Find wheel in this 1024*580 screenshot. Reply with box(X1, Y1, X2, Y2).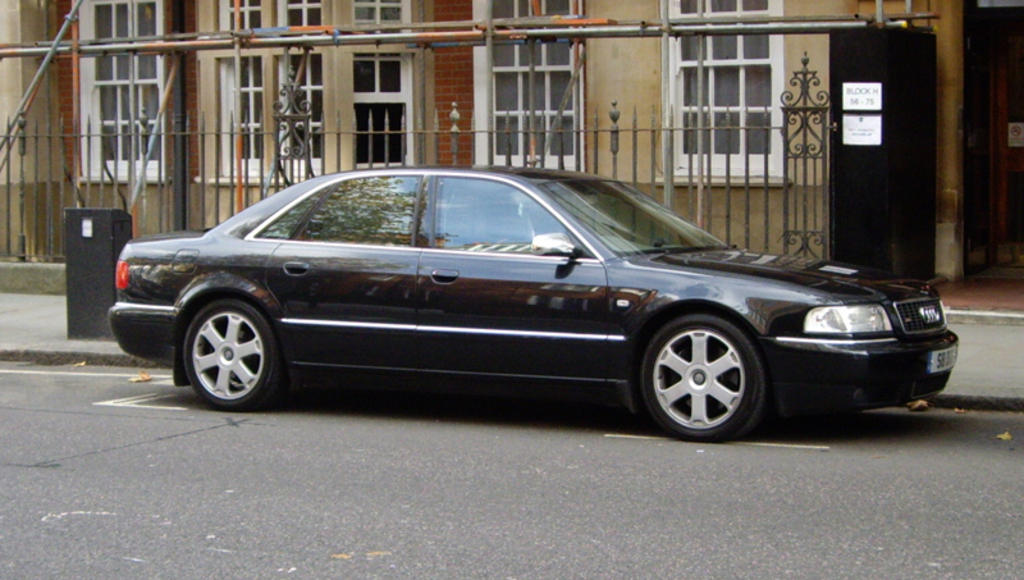
box(643, 309, 769, 438).
